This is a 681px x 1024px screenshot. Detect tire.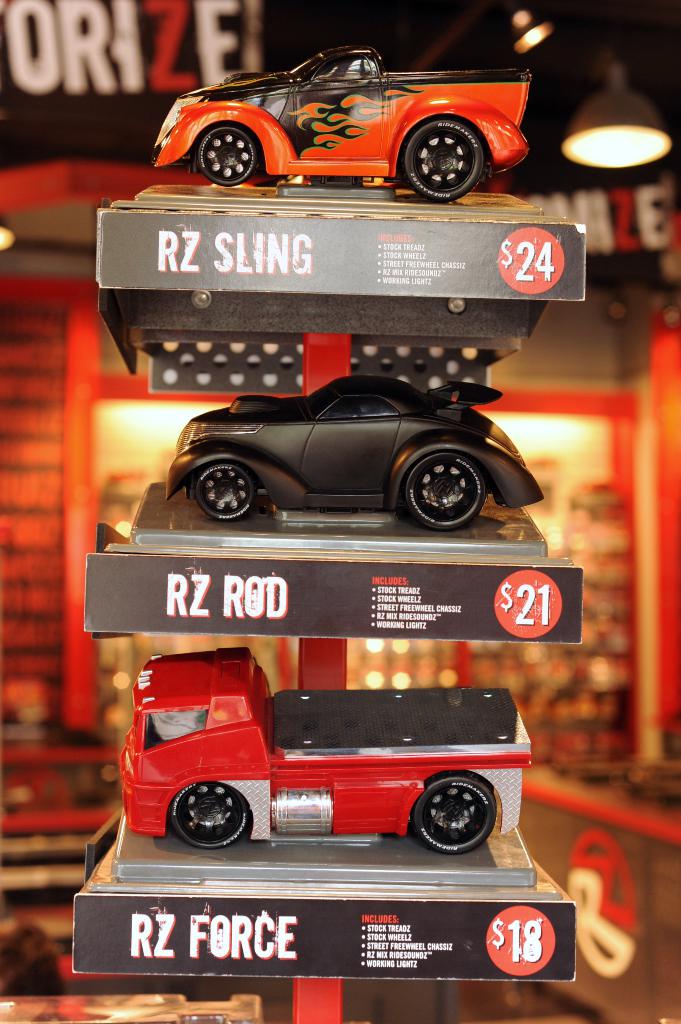
l=394, t=429, r=483, b=531.
